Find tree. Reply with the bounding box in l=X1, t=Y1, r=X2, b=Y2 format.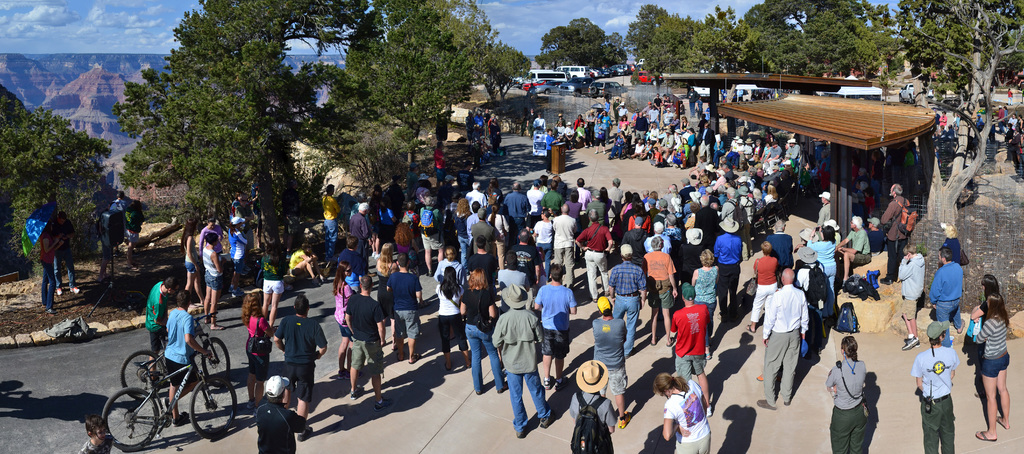
l=692, t=1, r=753, b=79.
